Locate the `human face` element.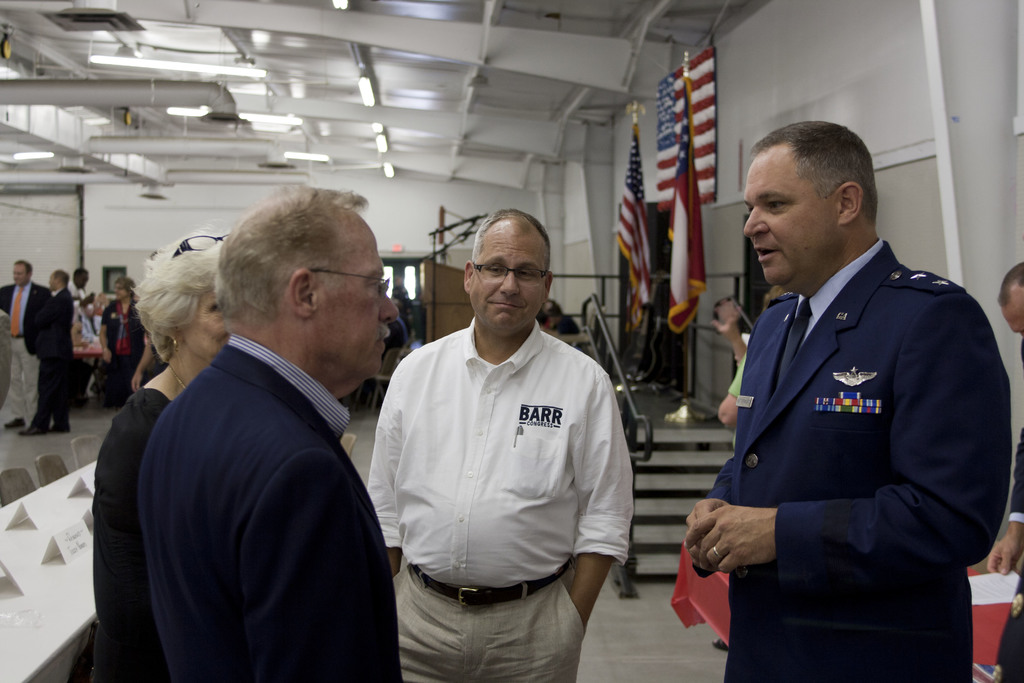
Element bbox: region(115, 283, 127, 300).
